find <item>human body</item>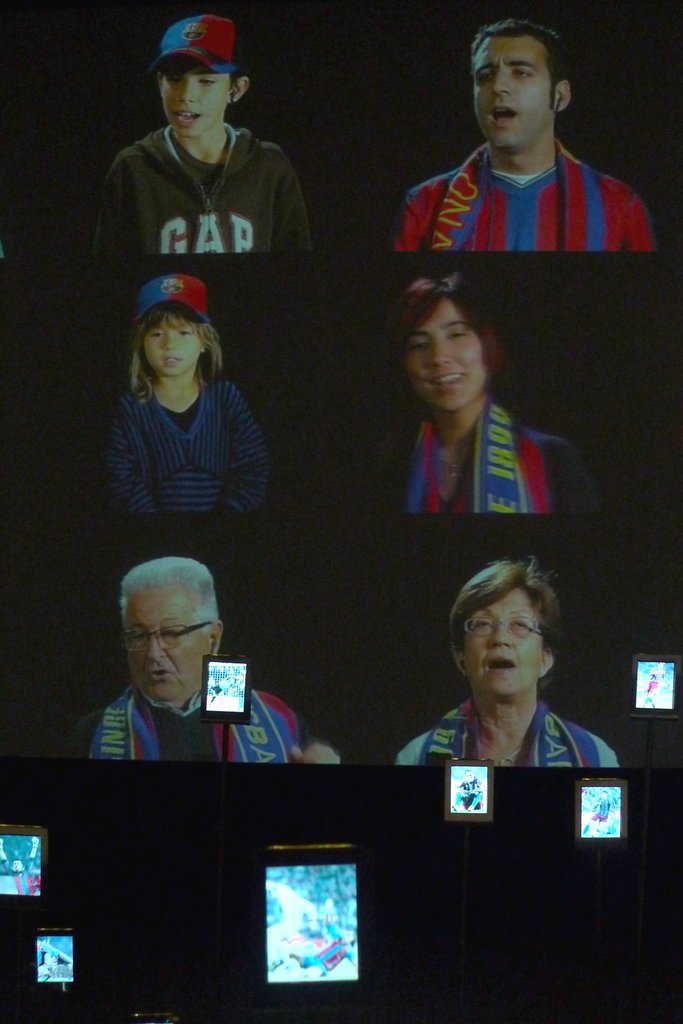
<box>388,554,617,776</box>
